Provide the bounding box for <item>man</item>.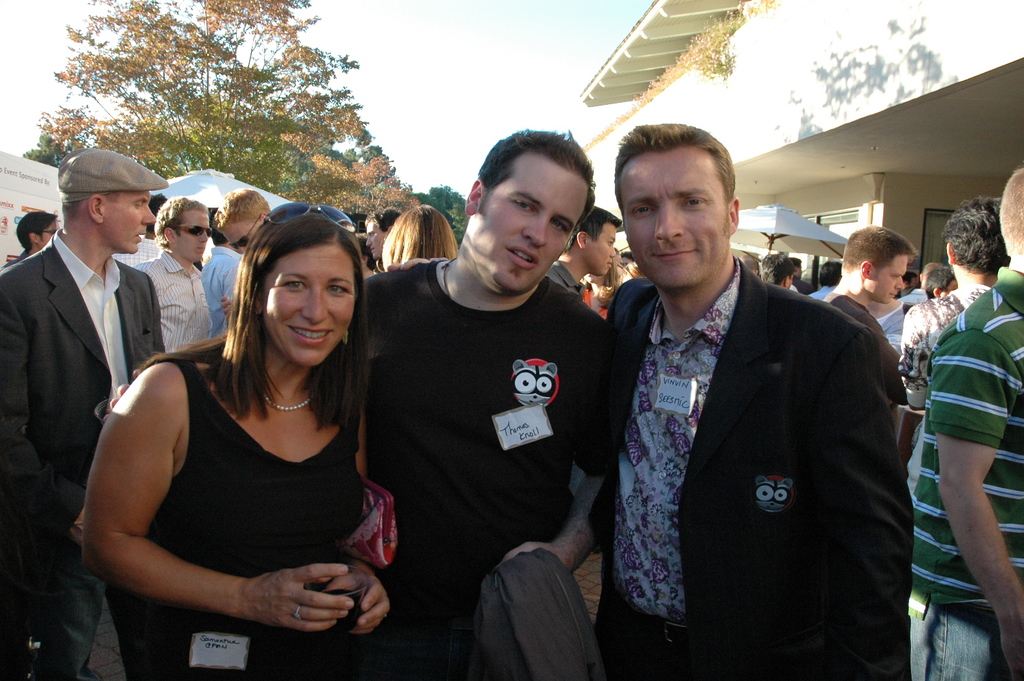
902 270 918 290.
